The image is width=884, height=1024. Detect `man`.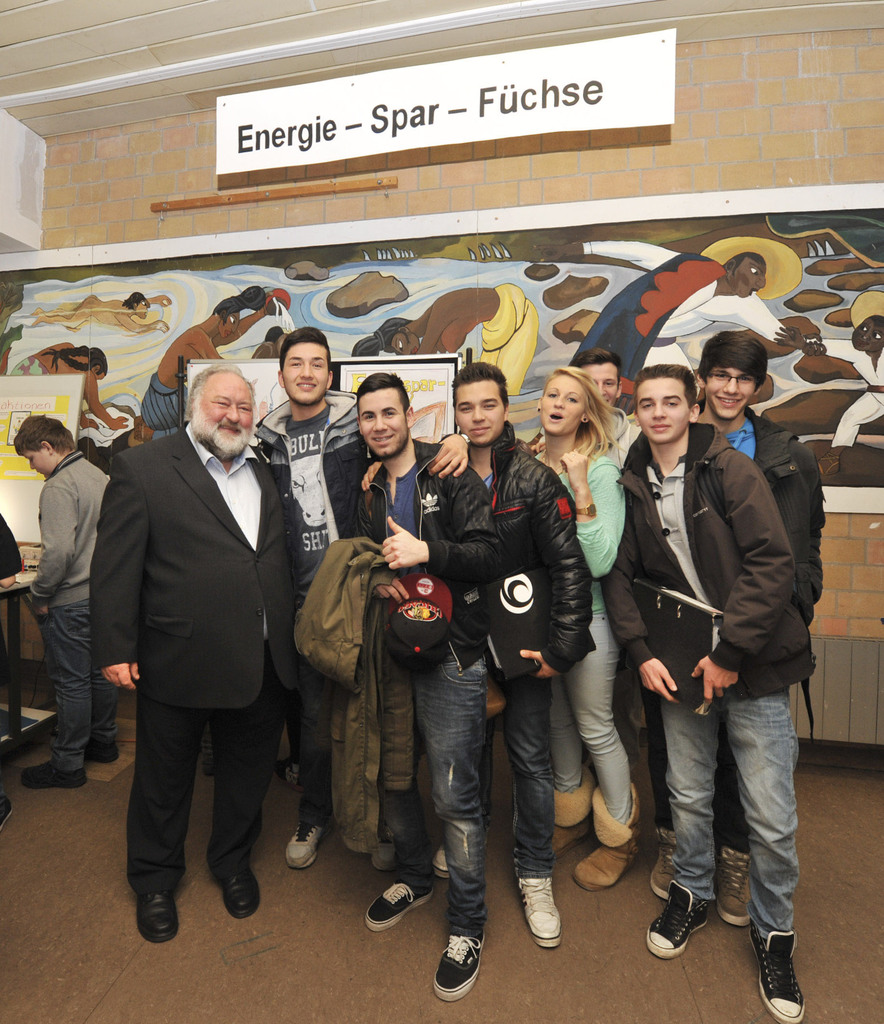
Detection: bbox=[618, 253, 817, 417].
